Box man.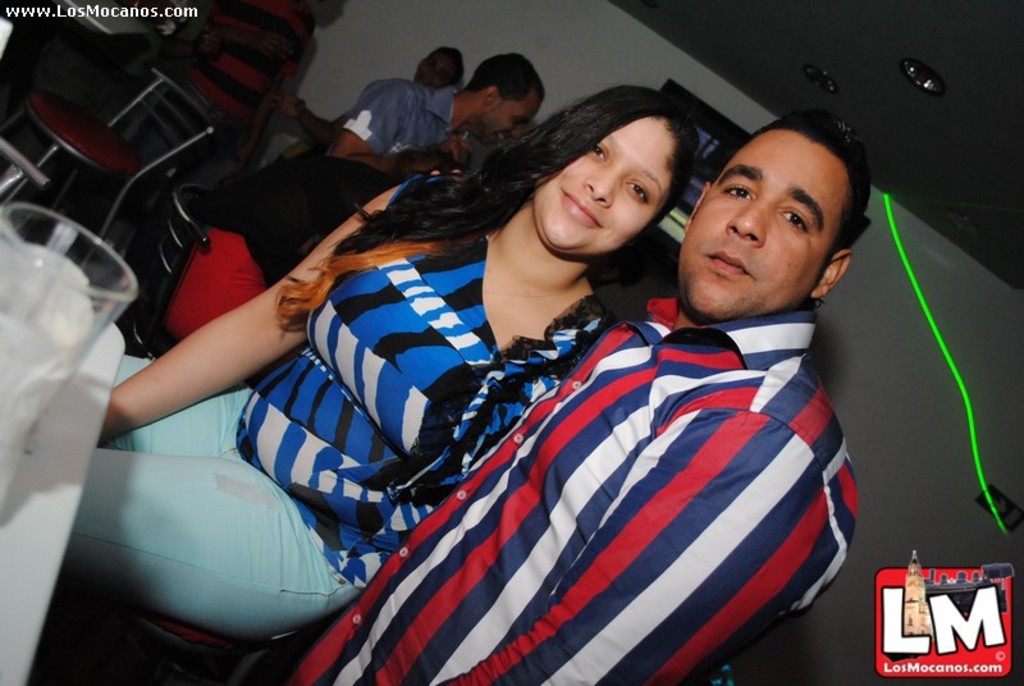
x1=259, y1=110, x2=865, y2=685.
